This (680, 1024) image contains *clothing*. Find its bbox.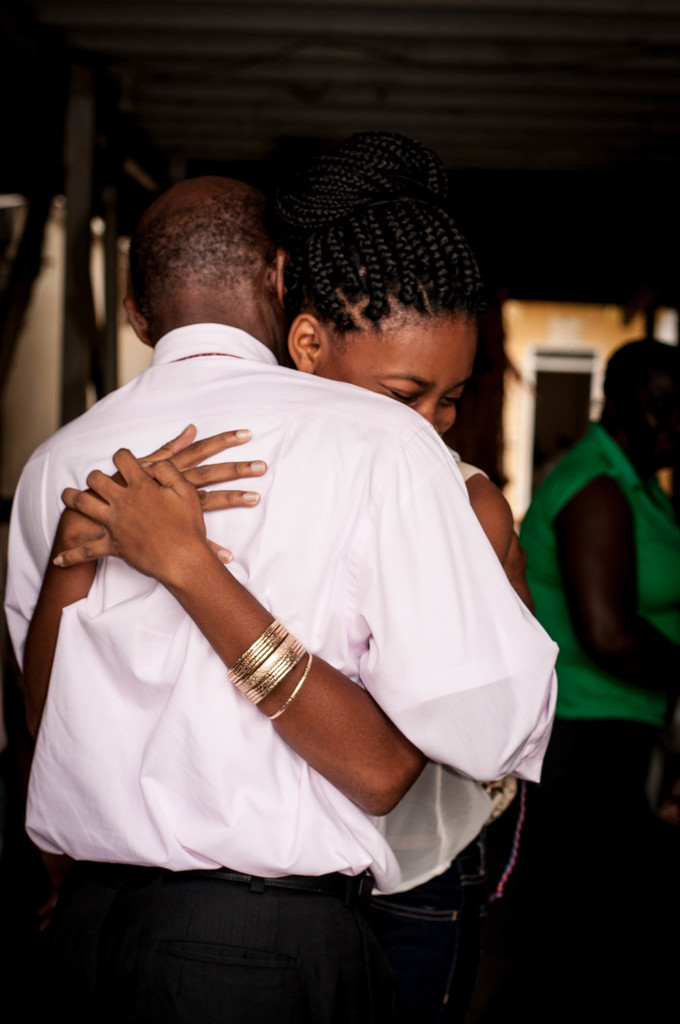
(16,288,566,904).
